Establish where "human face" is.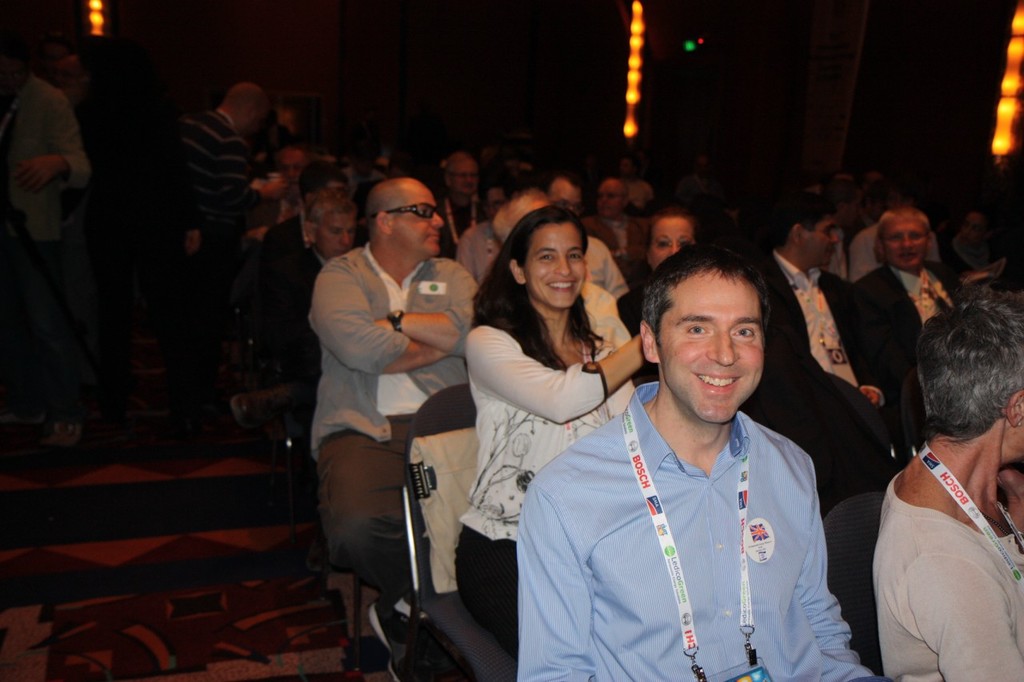
Established at (x1=373, y1=188, x2=444, y2=259).
